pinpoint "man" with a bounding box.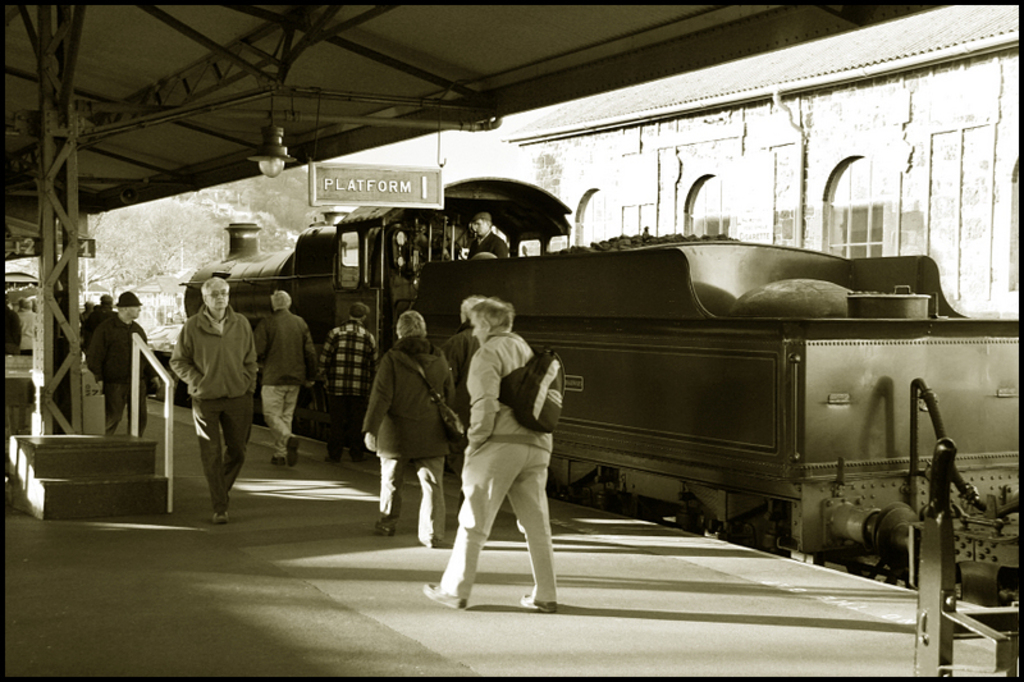
{"left": 79, "top": 289, "right": 115, "bottom": 360}.
